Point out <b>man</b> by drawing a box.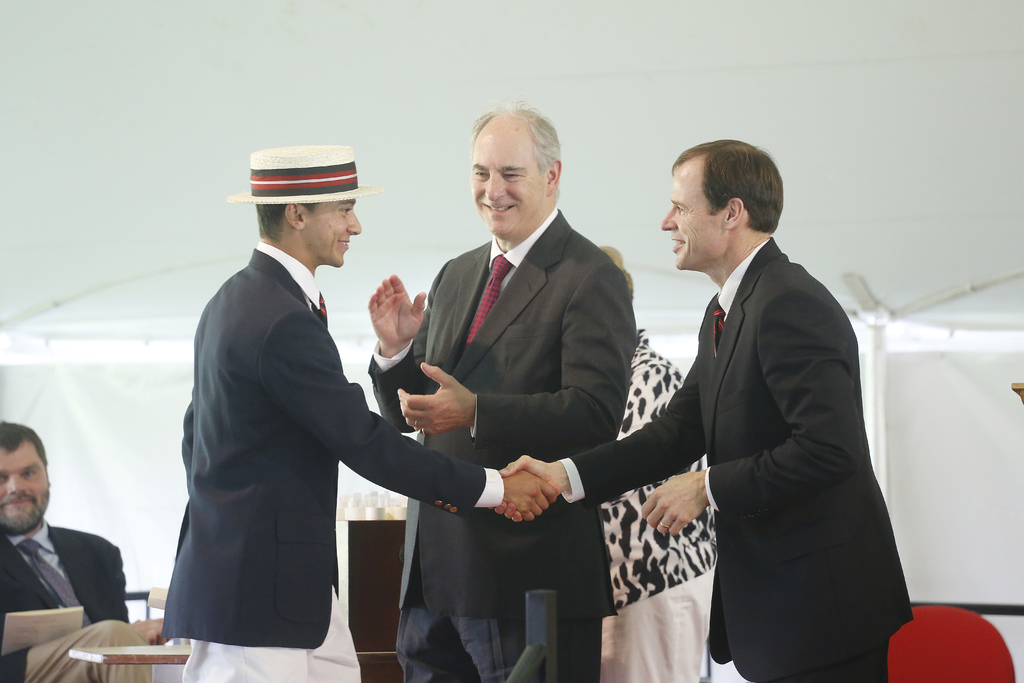
(376,111,642,680).
